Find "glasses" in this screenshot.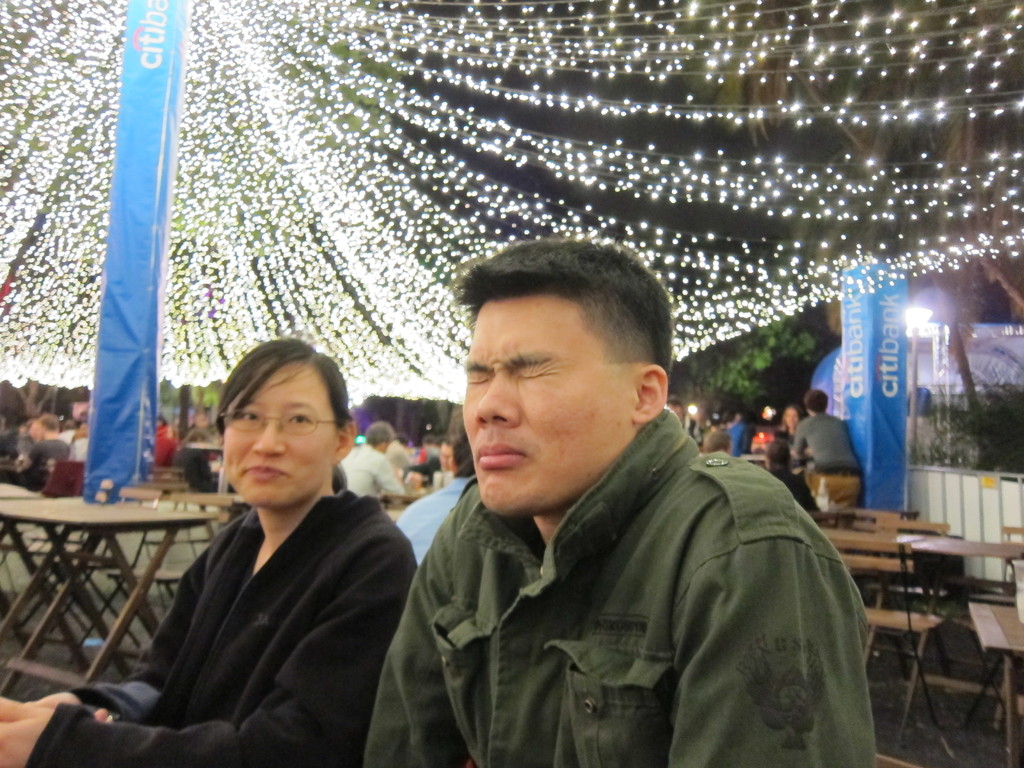
The bounding box for "glasses" is <box>220,410,337,438</box>.
